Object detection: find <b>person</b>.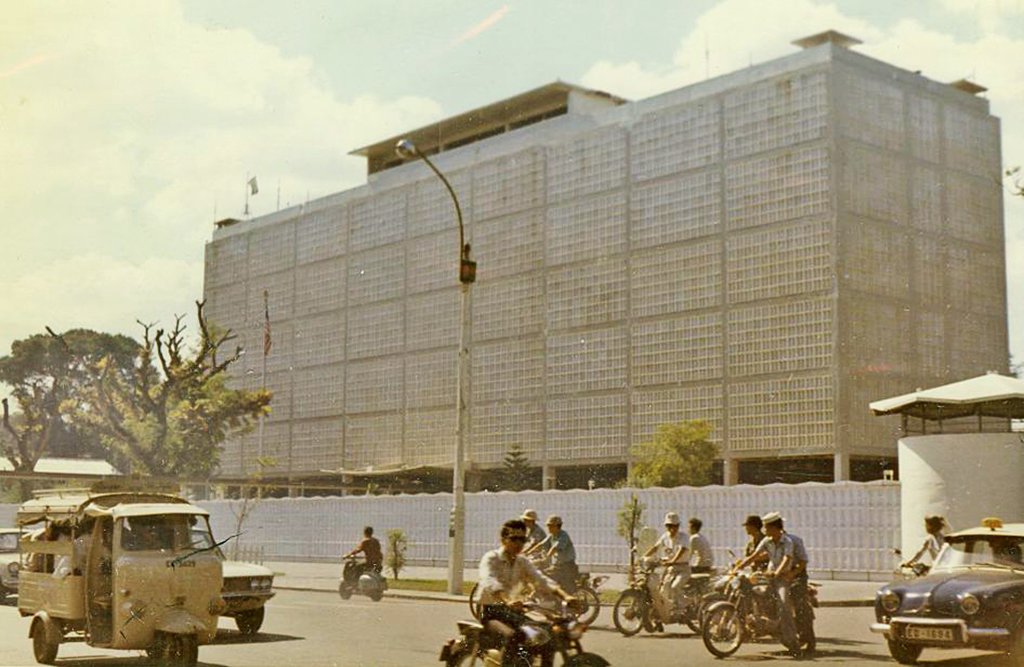
box(685, 516, 716, 584).
